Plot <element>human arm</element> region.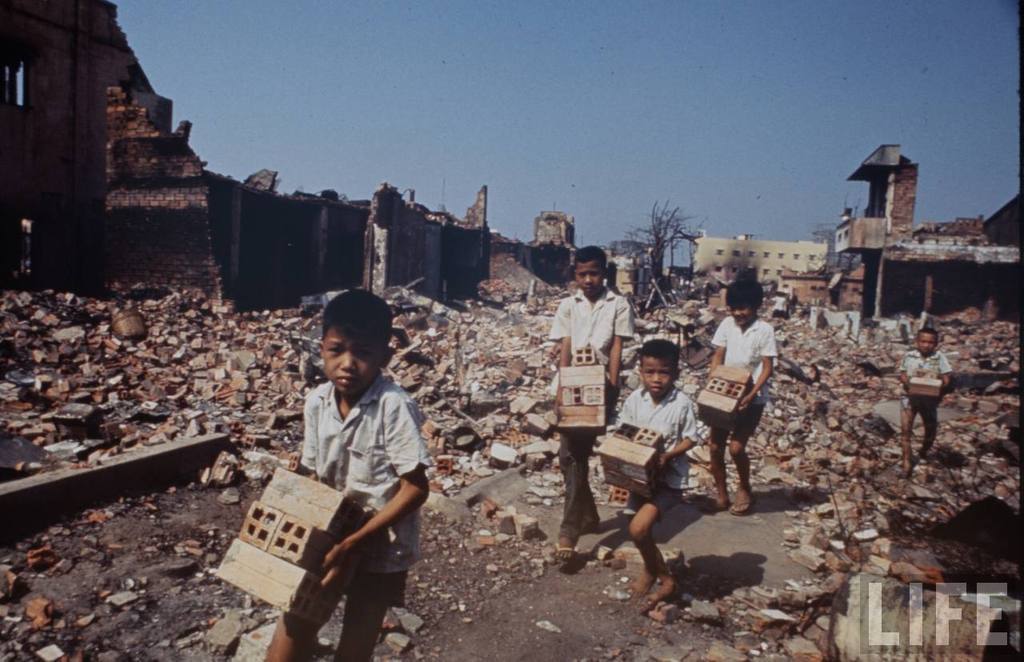
Plotted at (x1=708, y1=323, x2=727, y2=371).
